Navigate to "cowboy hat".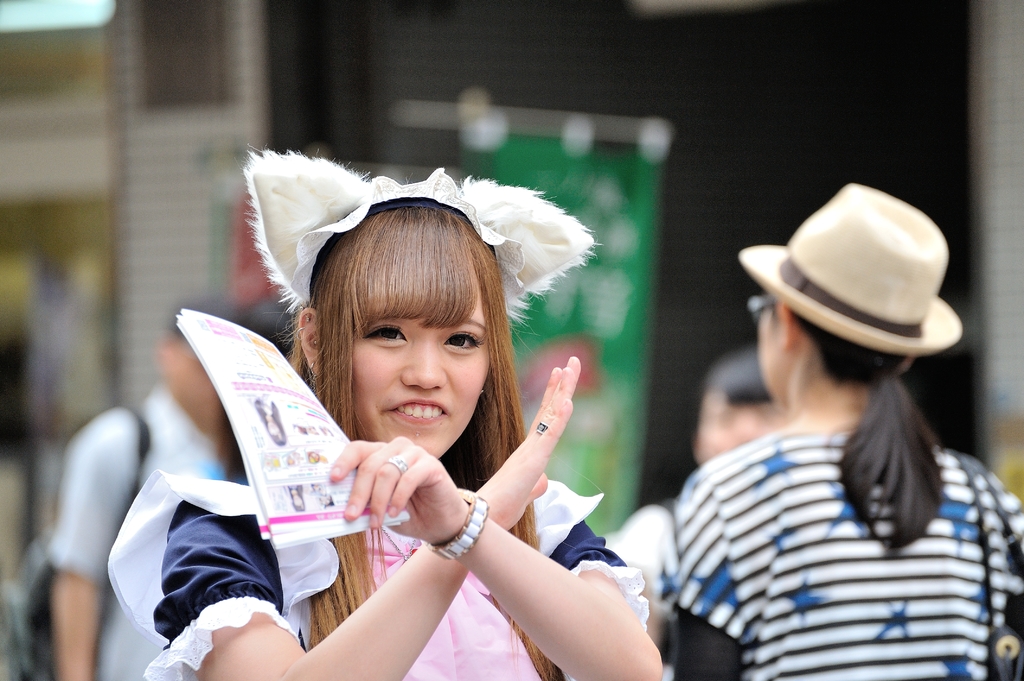
Navigation target: l=737, t=189, r=962, b=364.
